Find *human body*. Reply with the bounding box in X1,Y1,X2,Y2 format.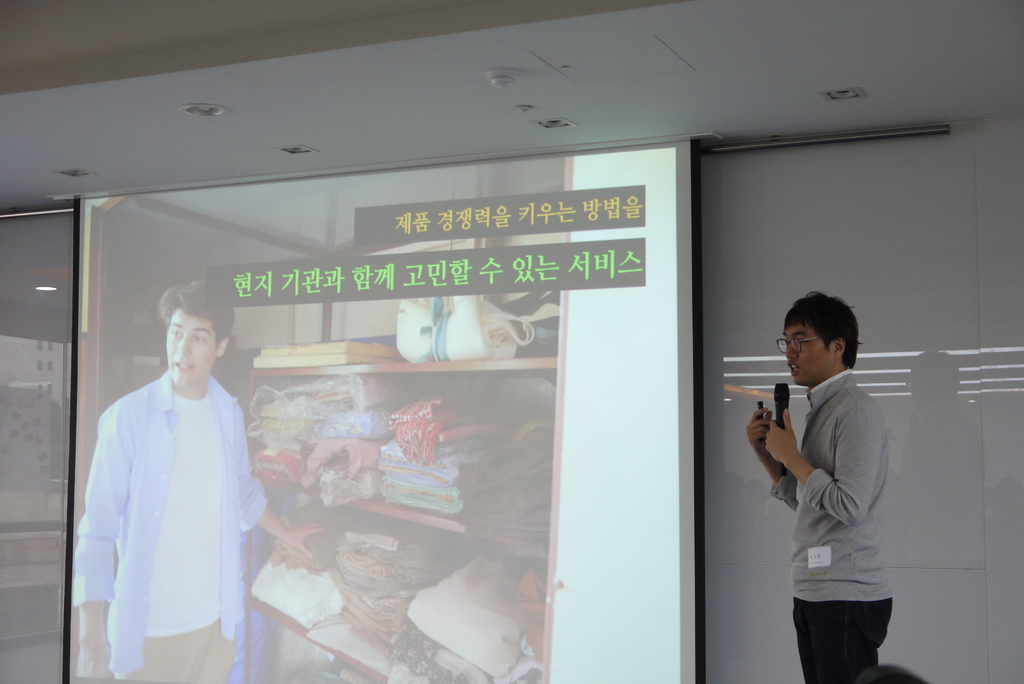
65,279,323,682.
